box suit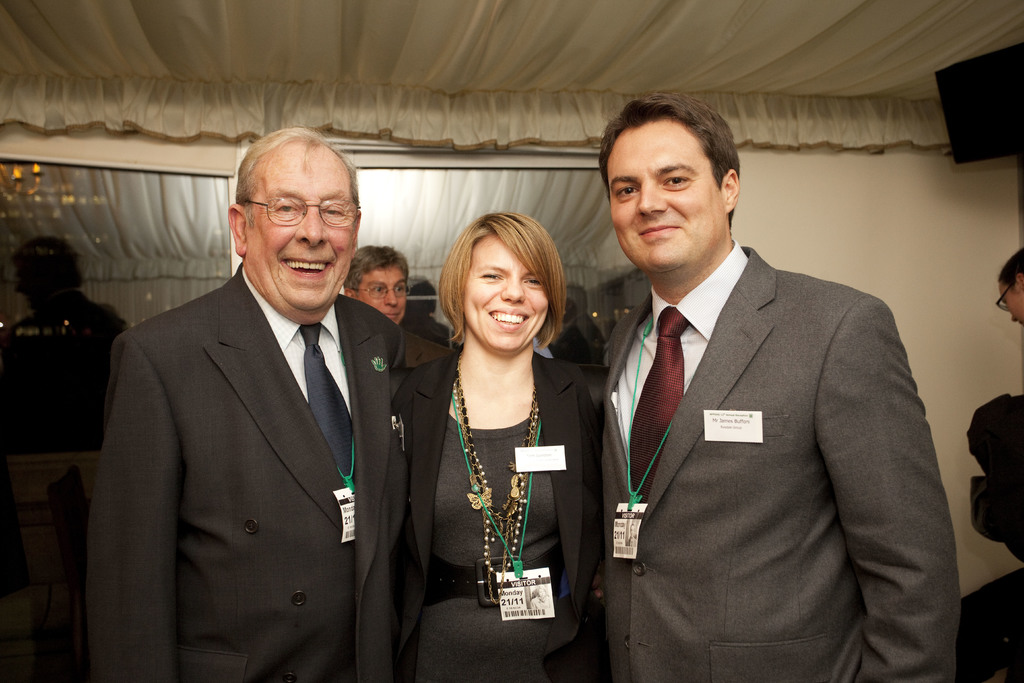
x1=587 y1=244 x2=959 y2=682
